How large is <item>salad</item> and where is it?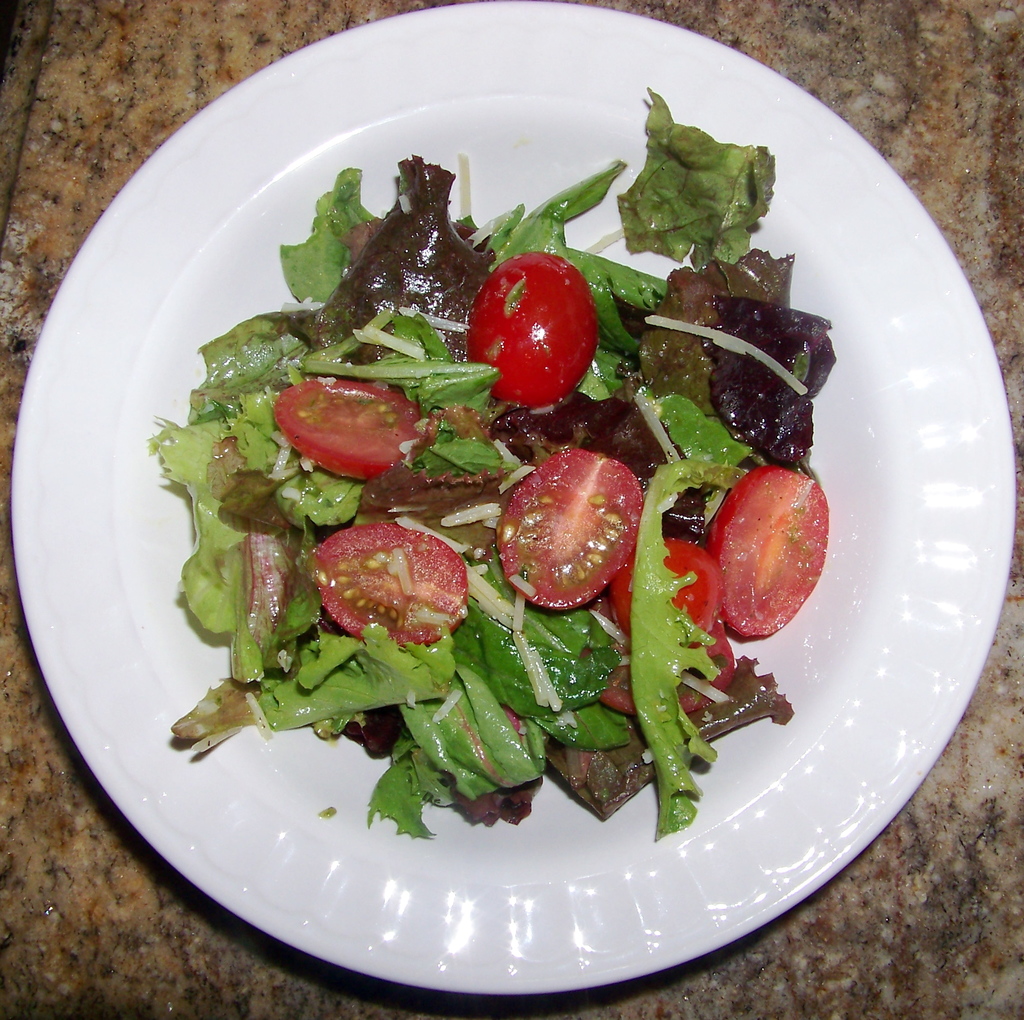
Bounding box: [left=159, top=90, right=833, bottom=839].
